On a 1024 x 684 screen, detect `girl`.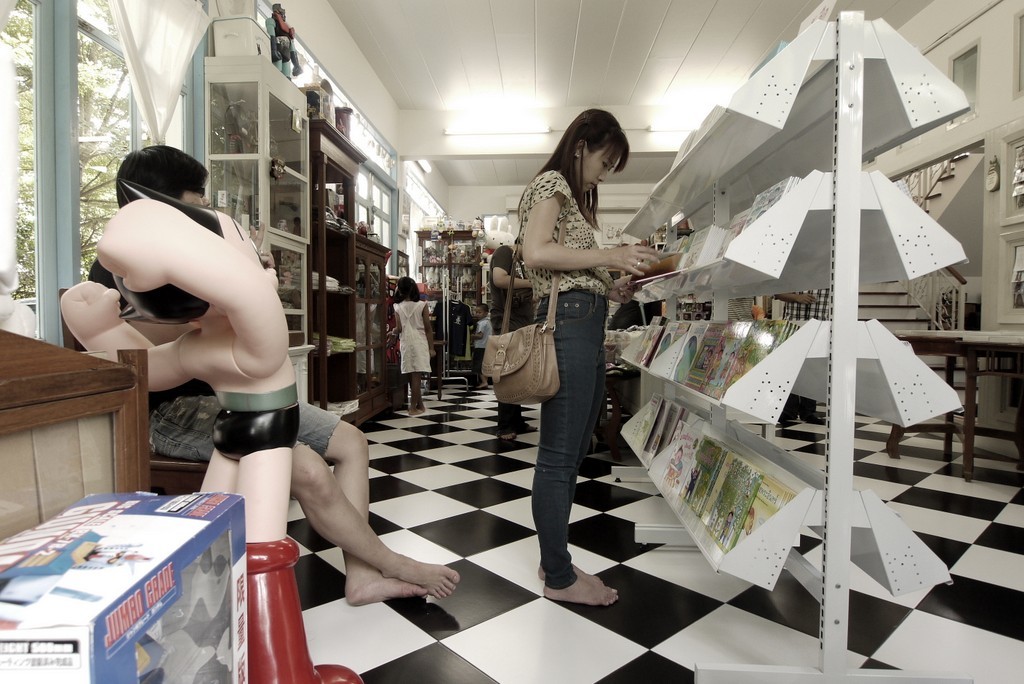
BBox(390, 279, 436, 412).
